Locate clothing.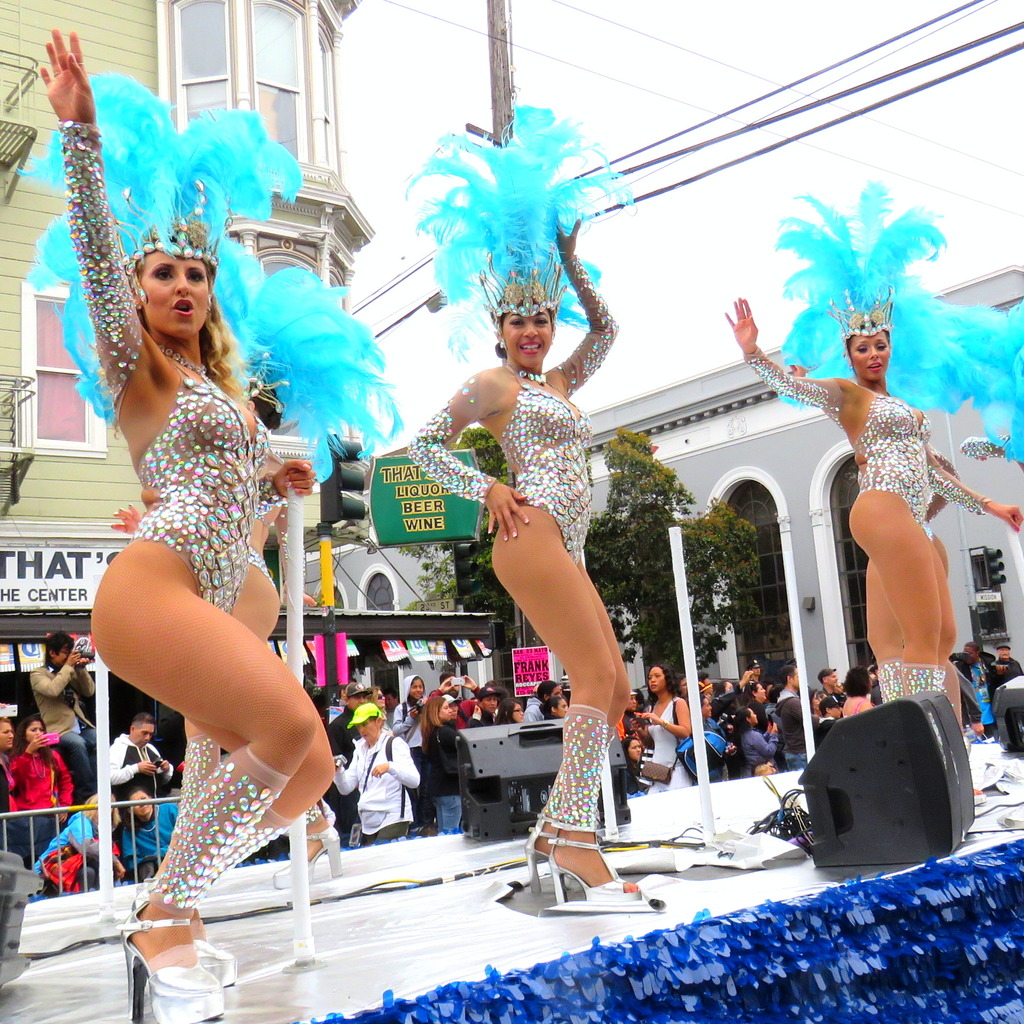
Bounding box: 129/350/272/606.
